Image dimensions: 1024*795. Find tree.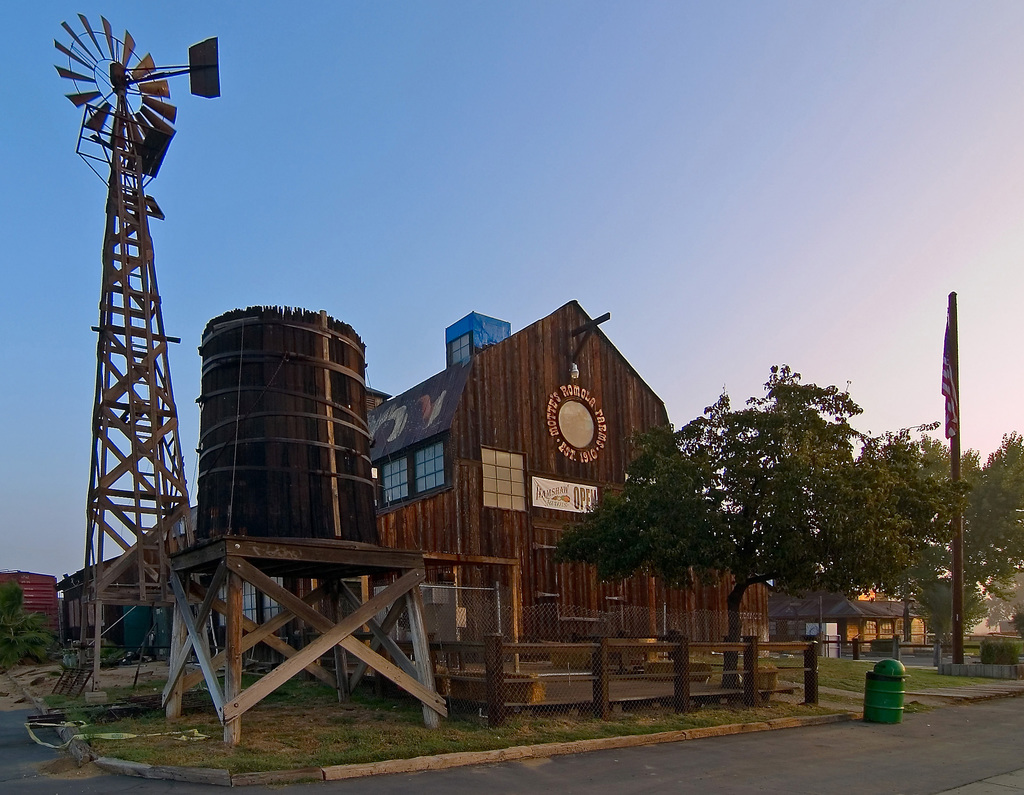
Rect(590, 356, 966, 651).
